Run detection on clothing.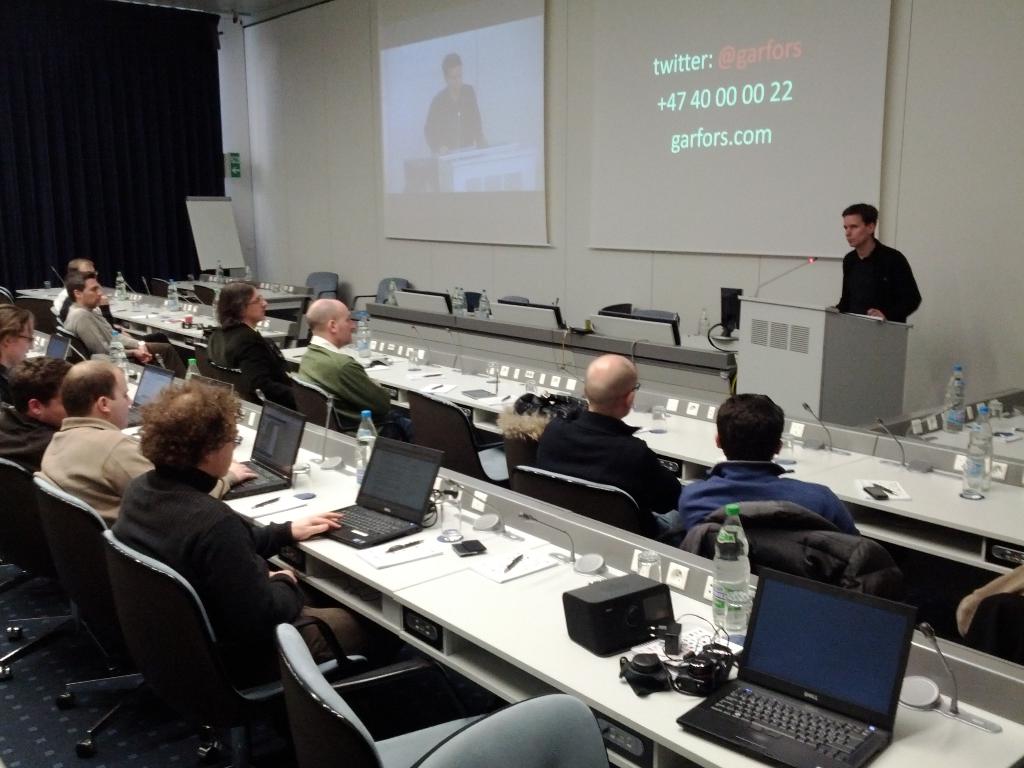
Result: [666, 451, 867, 548].
